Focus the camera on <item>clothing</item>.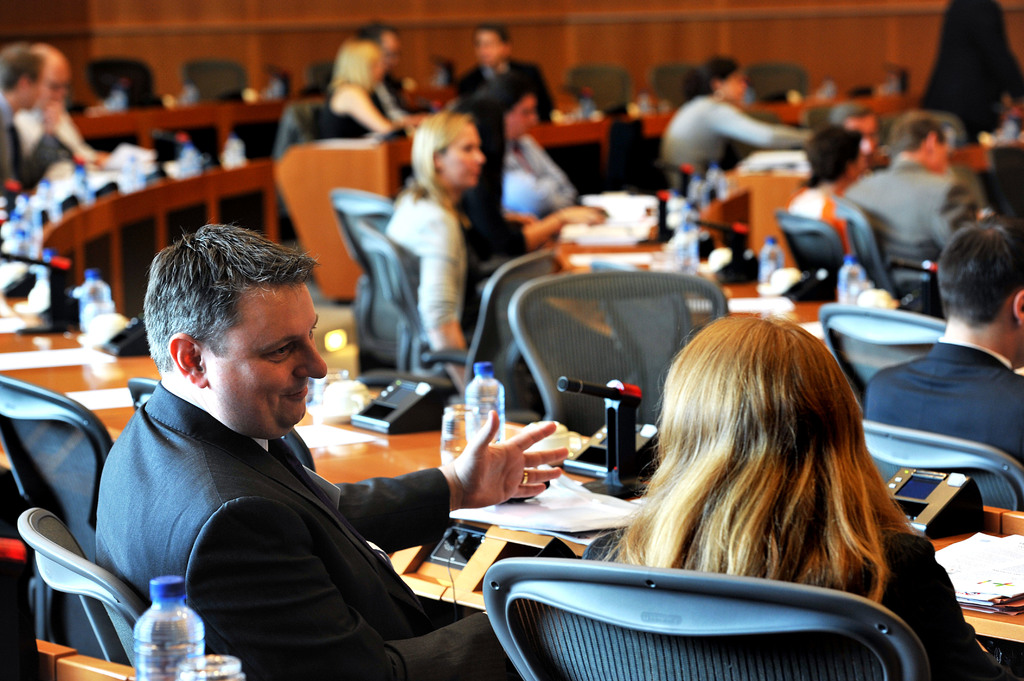
Focus region: rect(10, 104, 96, 164).
